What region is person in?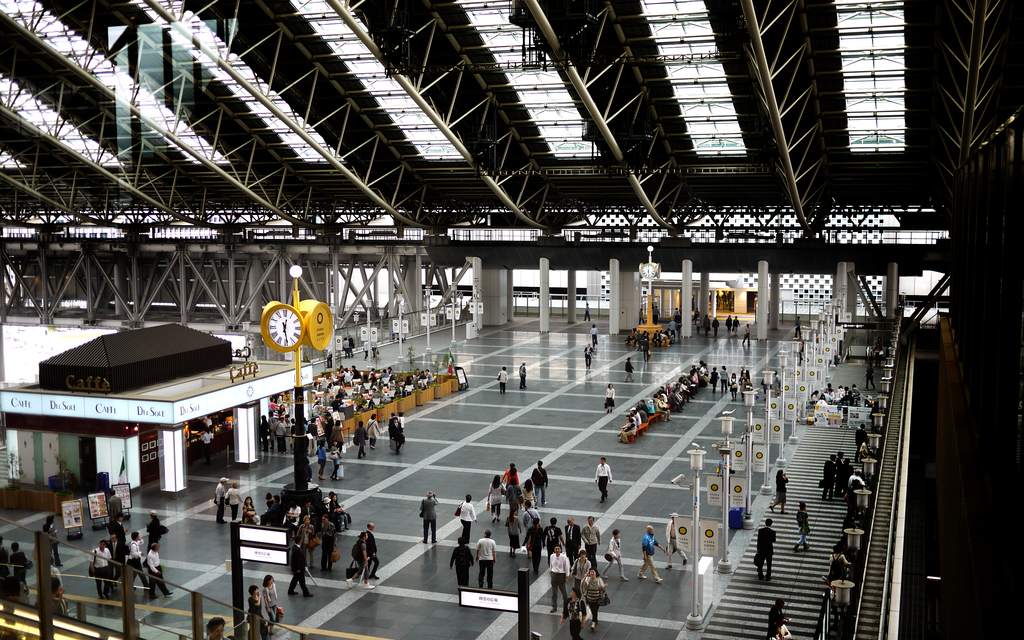
(596, 458, 614, 506).
